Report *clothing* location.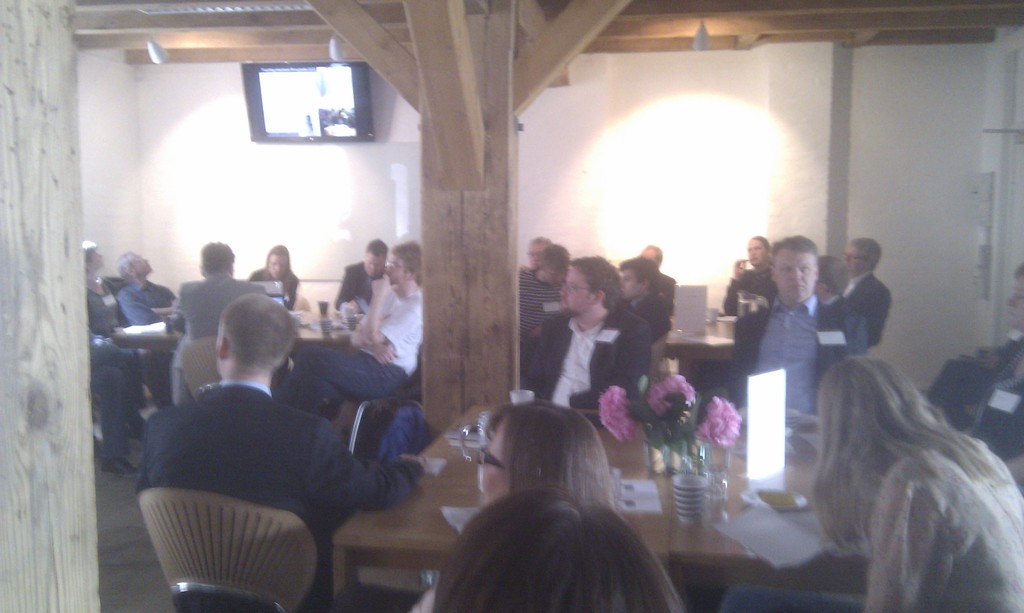
Report: [732, 294, 847, 422].
